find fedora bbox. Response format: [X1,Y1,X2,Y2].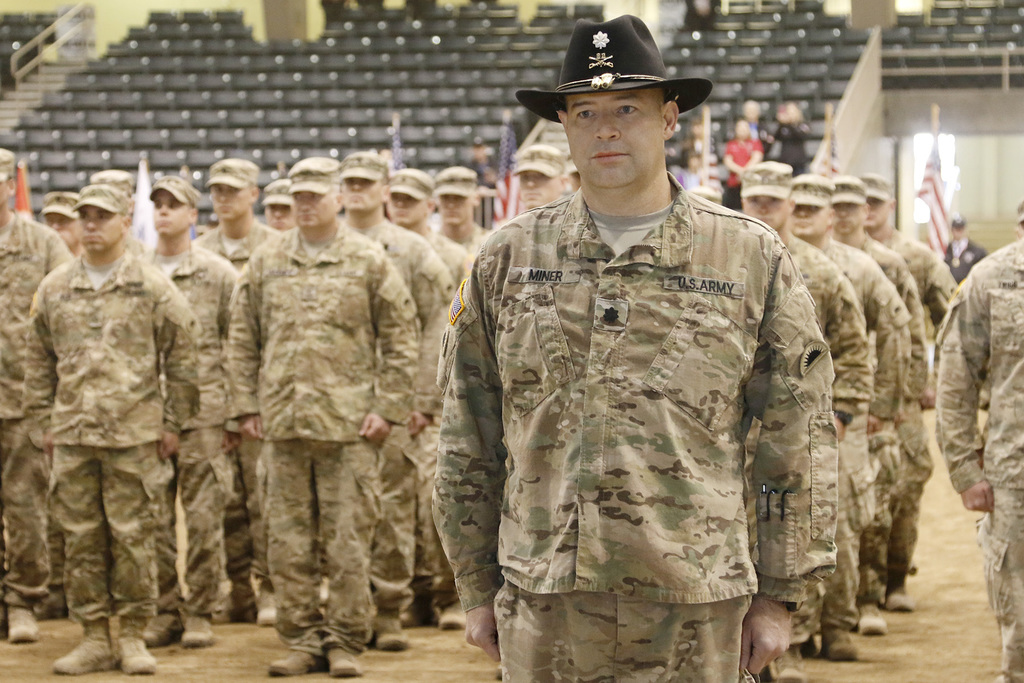
[515,10,714,126].
